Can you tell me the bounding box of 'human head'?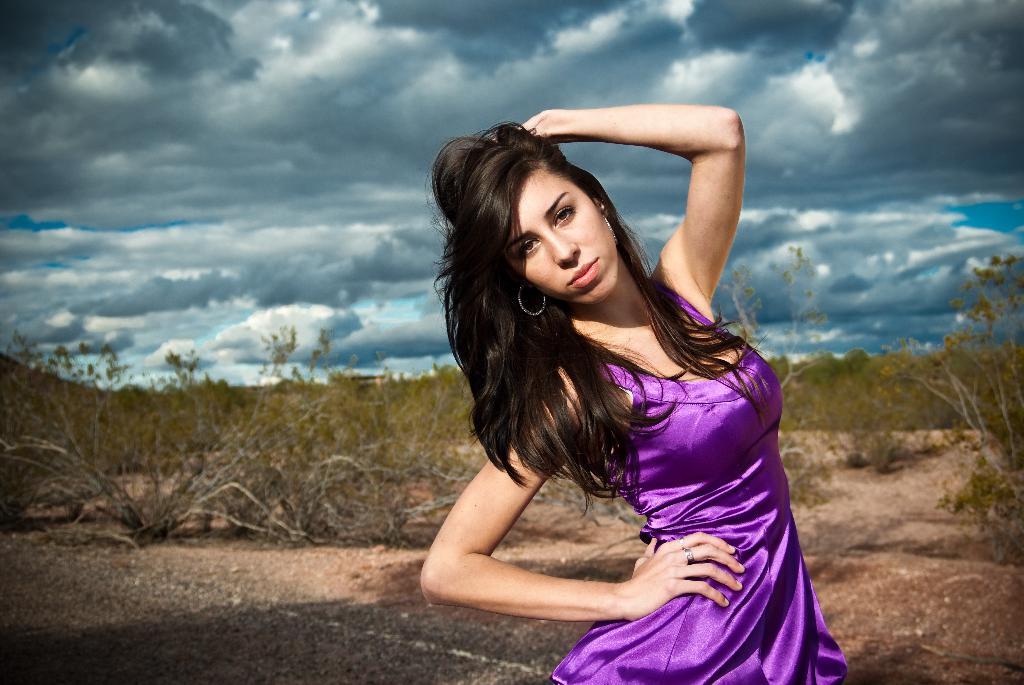
bbox=[464, 125, 646, 312].
